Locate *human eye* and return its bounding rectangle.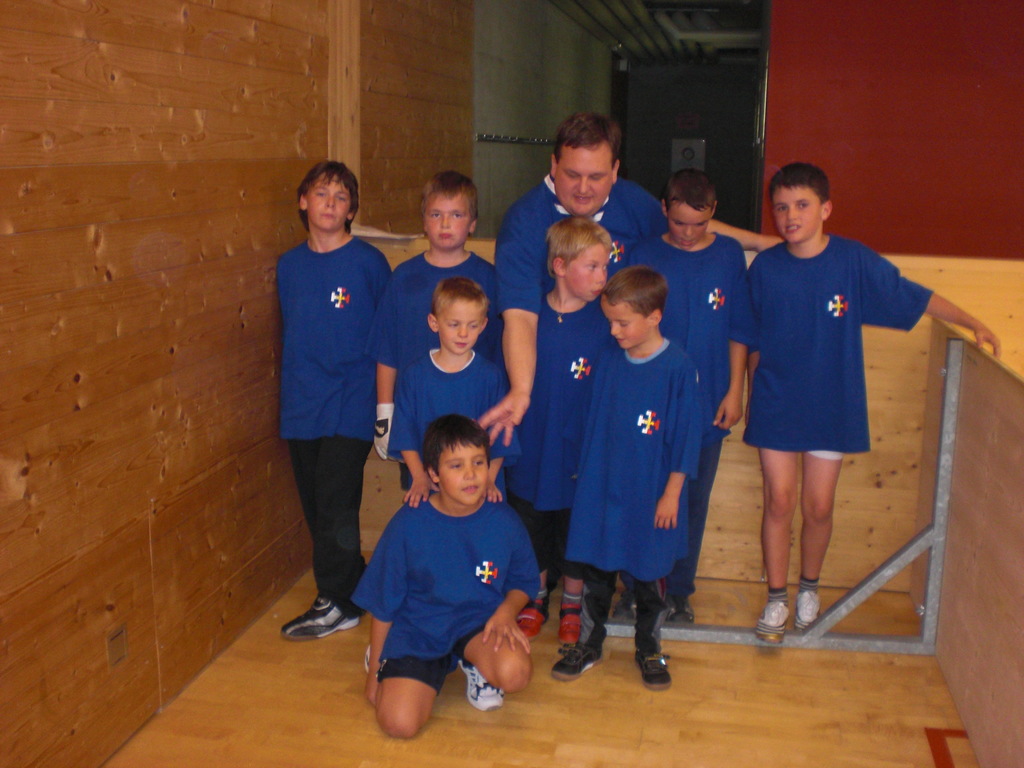
{"left": 776, "top": 203, "right": 788, "bottom": 214}.
